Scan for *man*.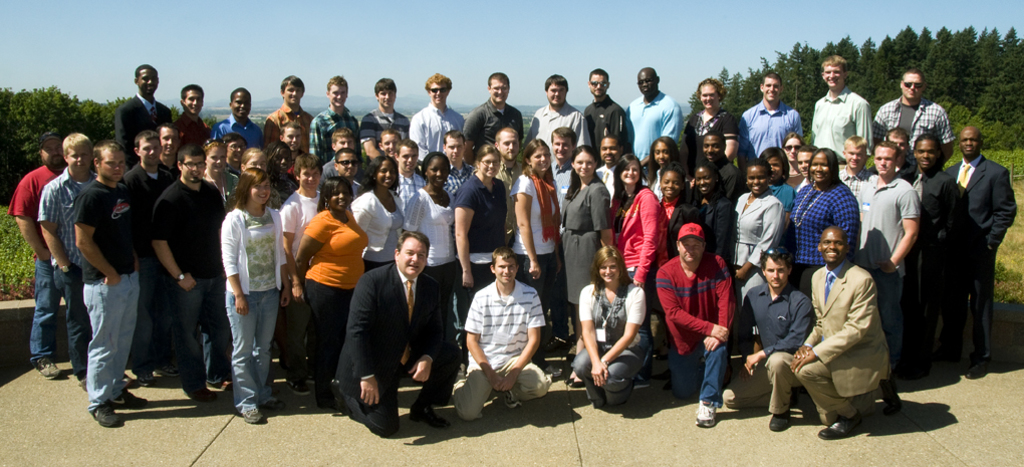
Scan result: left=264, top=76, right=313, bottom=156.
